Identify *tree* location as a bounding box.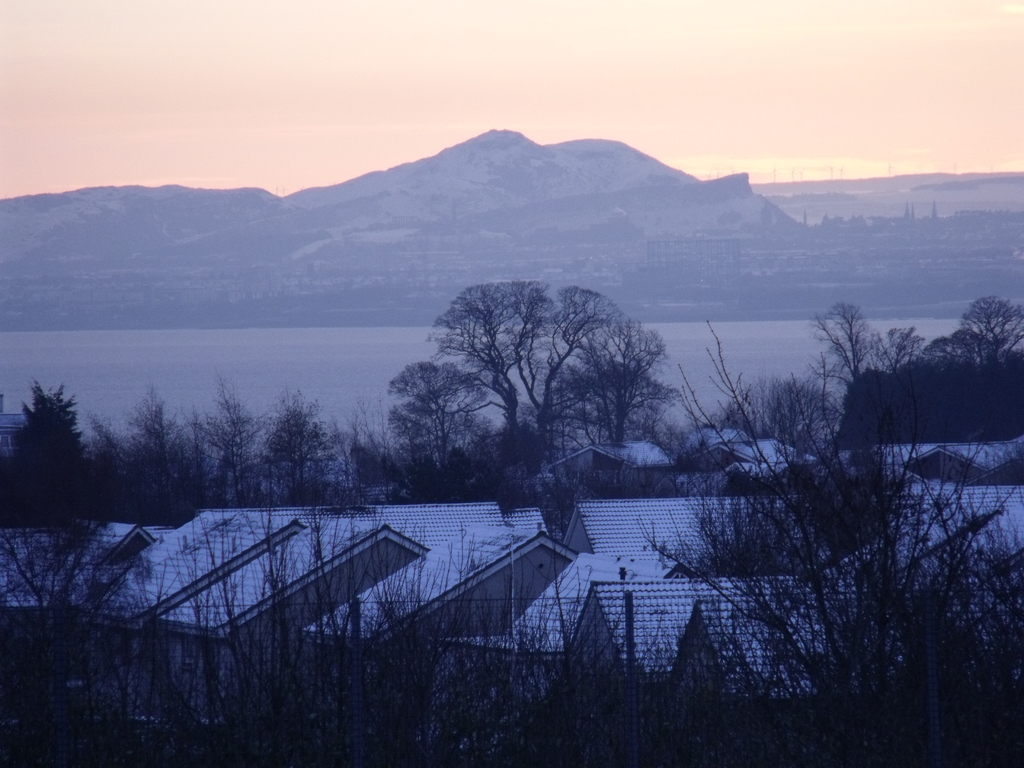
x1=385, y1=278, x2=633, y2=509.
